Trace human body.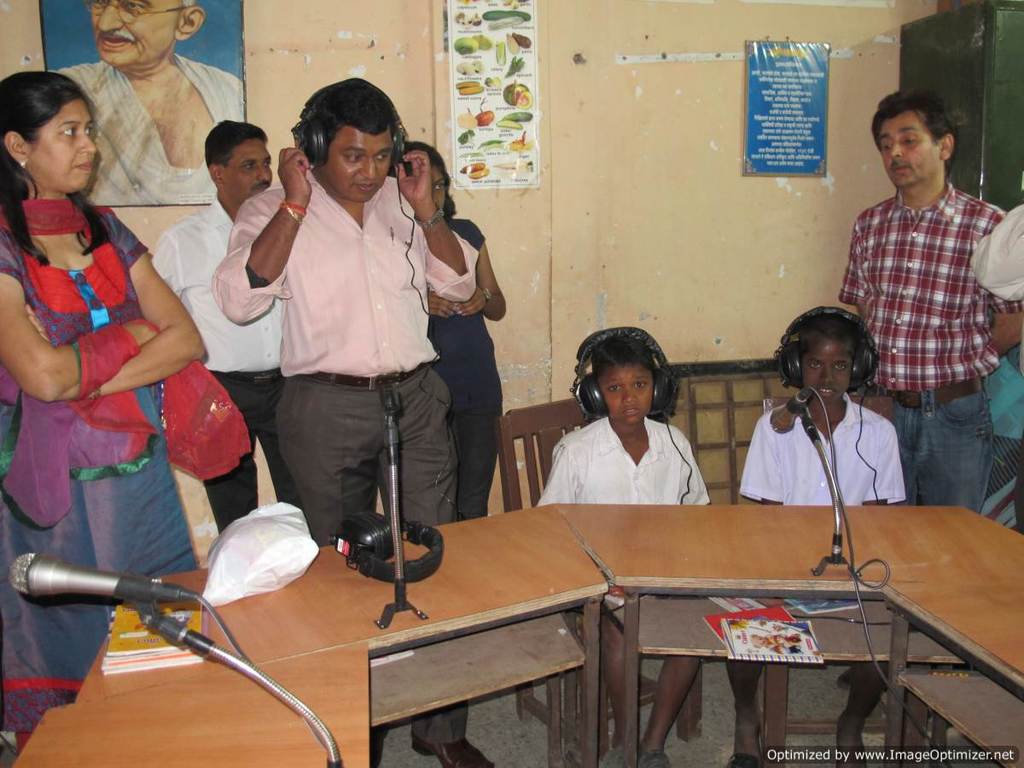
Traced to left=727, top=393, right=908, bottom=767.
